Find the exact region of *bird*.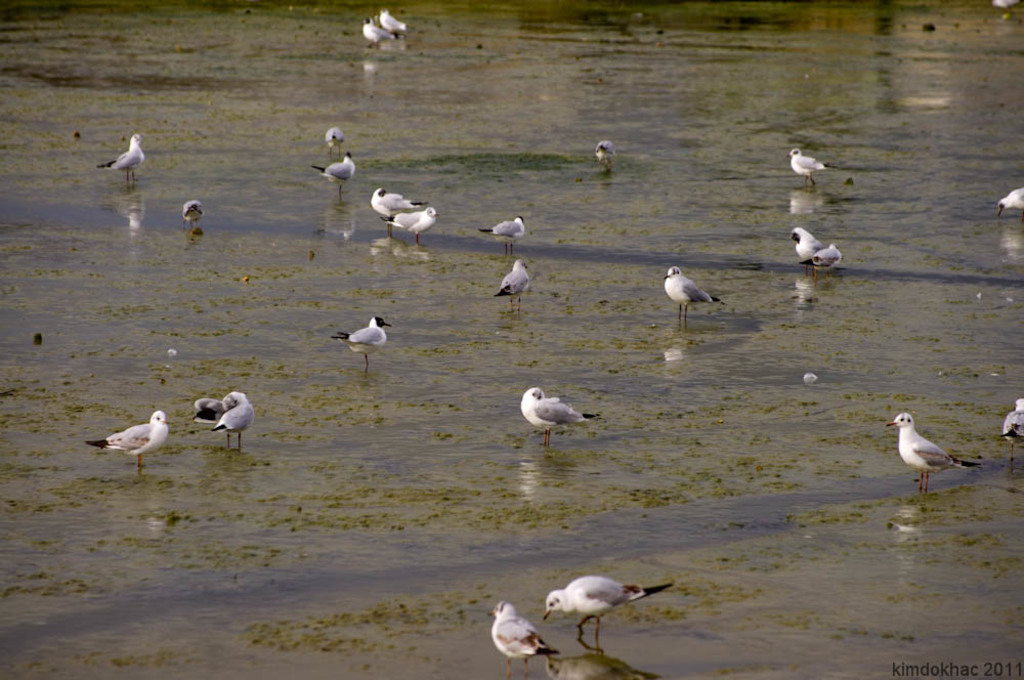
Exact region: [left=471, top=214, right=536, bottom=244].
